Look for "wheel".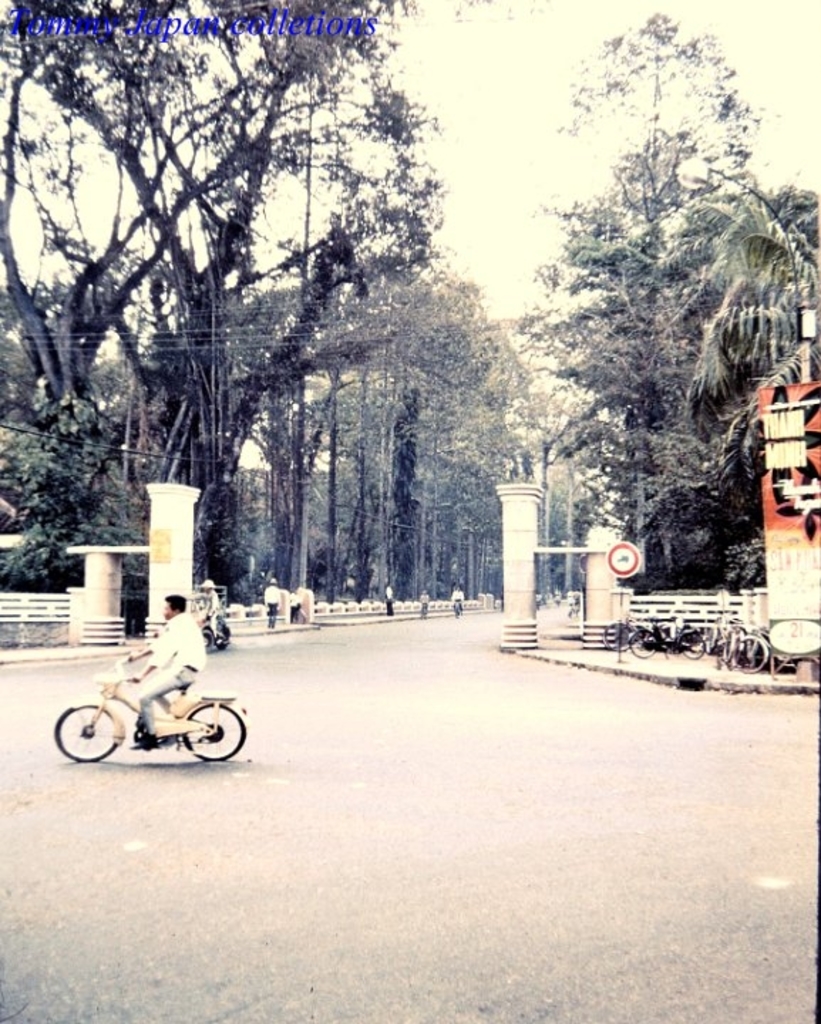
Found: box(54, 698, 120, 762).
